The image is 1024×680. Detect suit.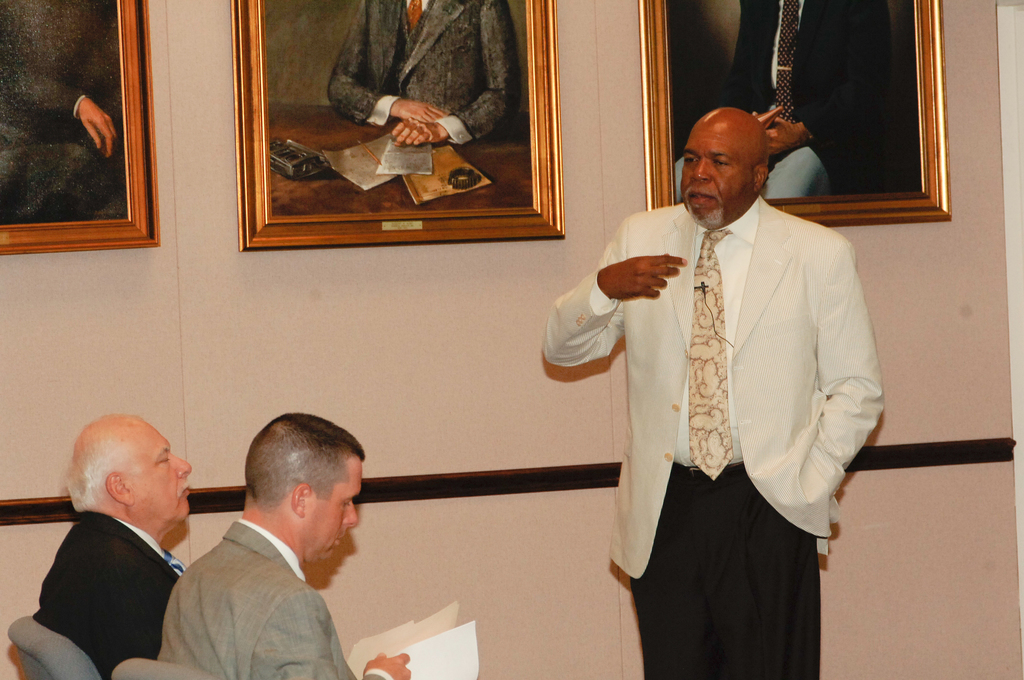
Detection: [left=13, top=478, right=211, bottom=671].
